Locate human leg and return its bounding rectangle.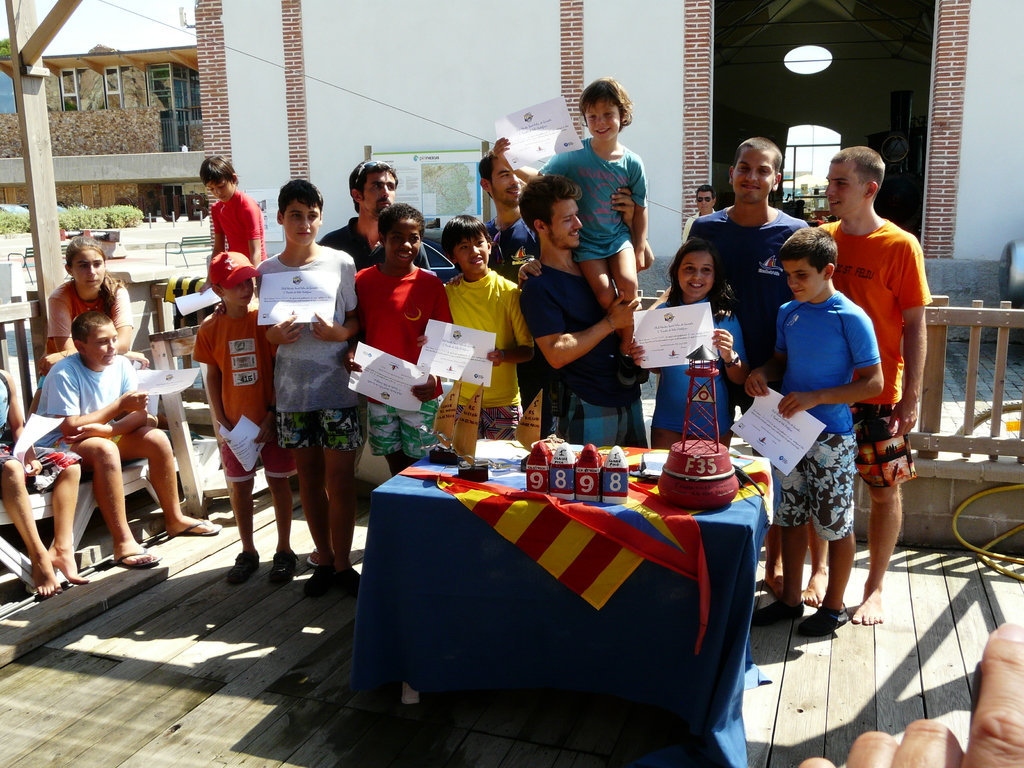
left=865, top=476, right=908, bottom=631.
